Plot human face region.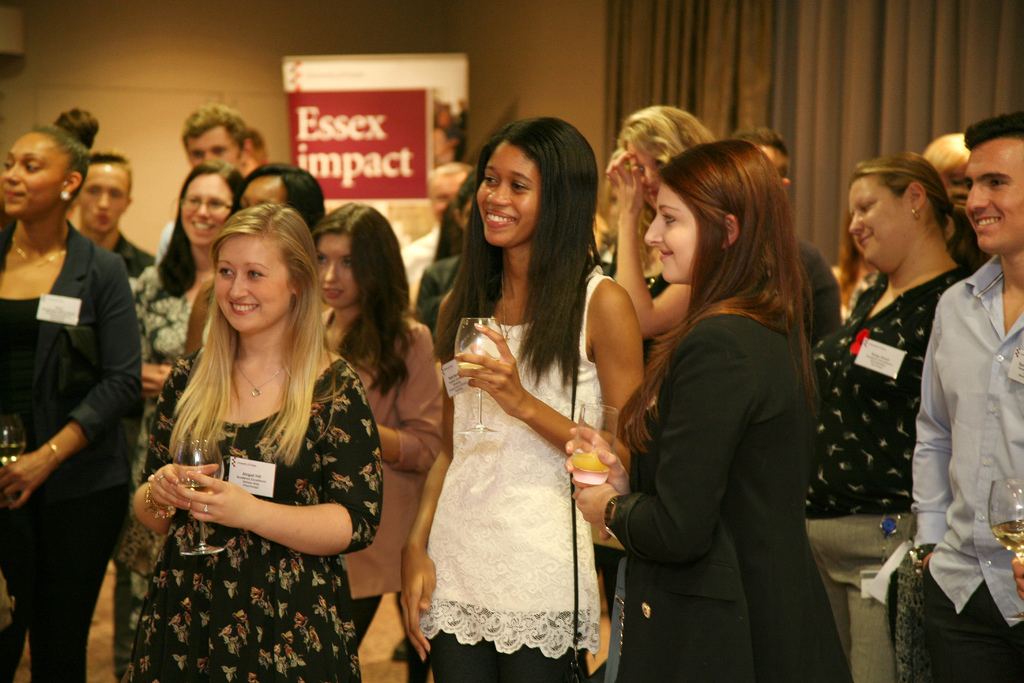
Plotted at <region>646, 186, 703, 283</region>.
